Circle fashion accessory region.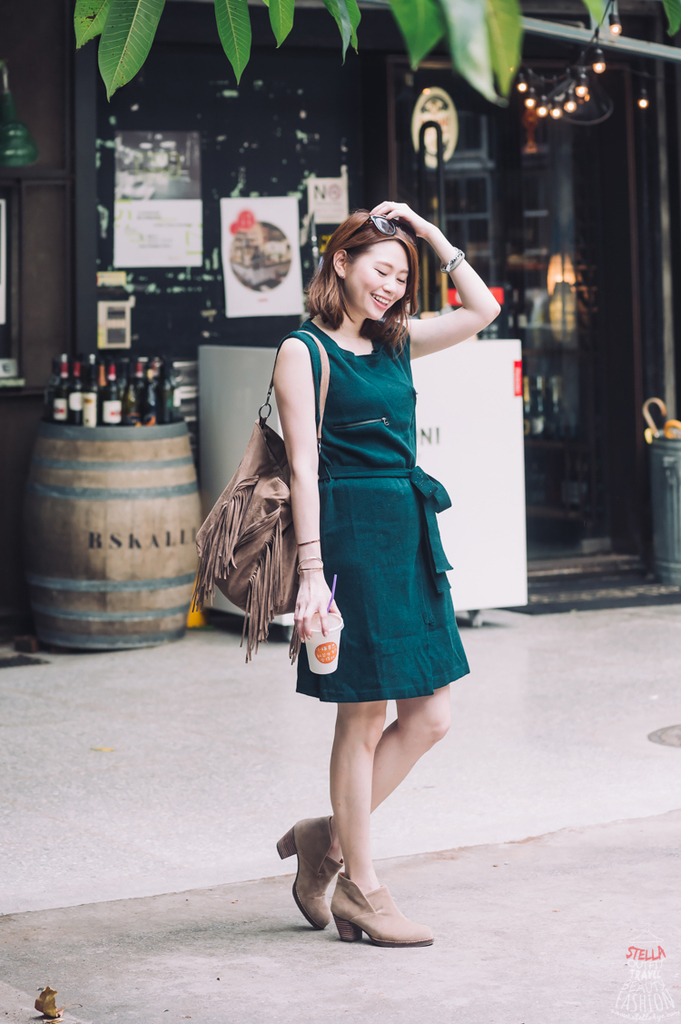
Region: BBox(361, 214, 409, 238).
